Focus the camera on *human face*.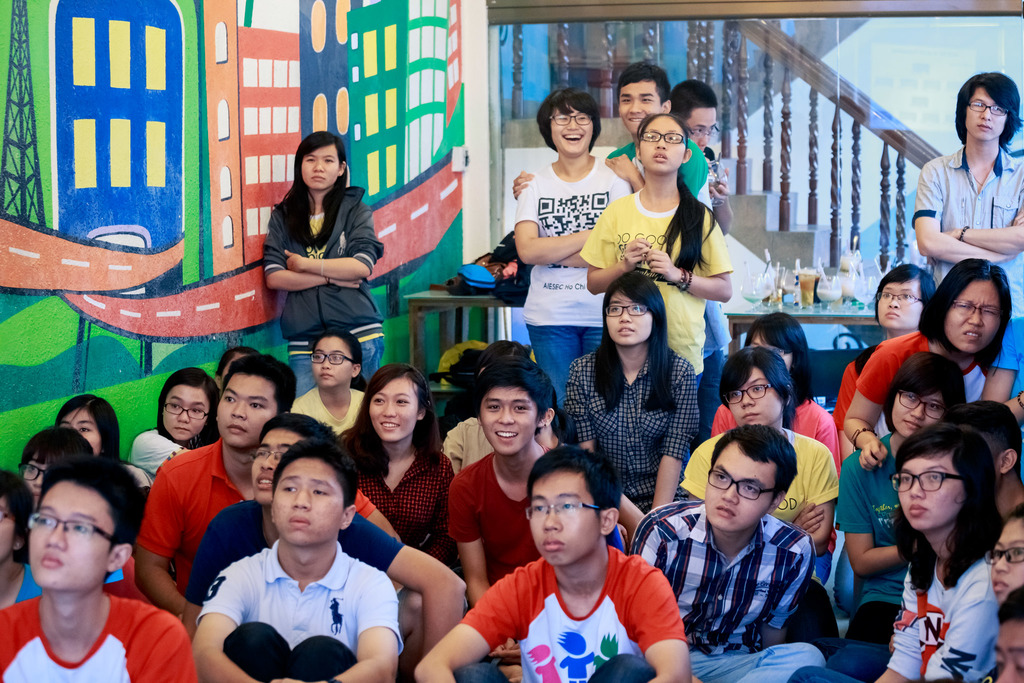
Focus region: bbox=[723, 357, 782, 429].
